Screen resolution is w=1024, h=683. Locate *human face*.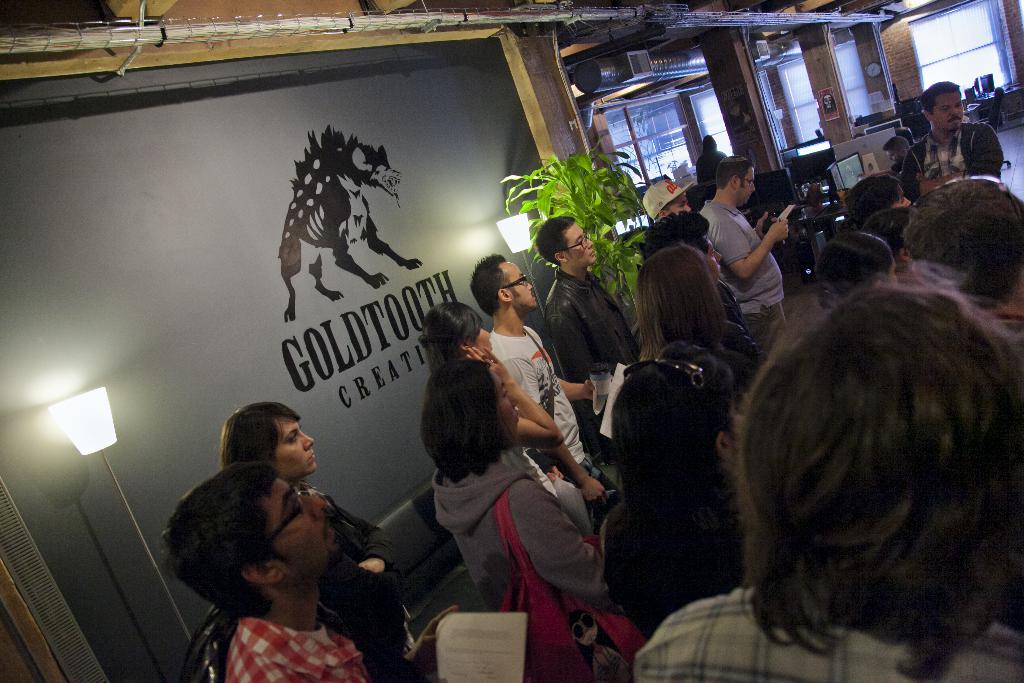
<box>669,197,691,212</box>.
